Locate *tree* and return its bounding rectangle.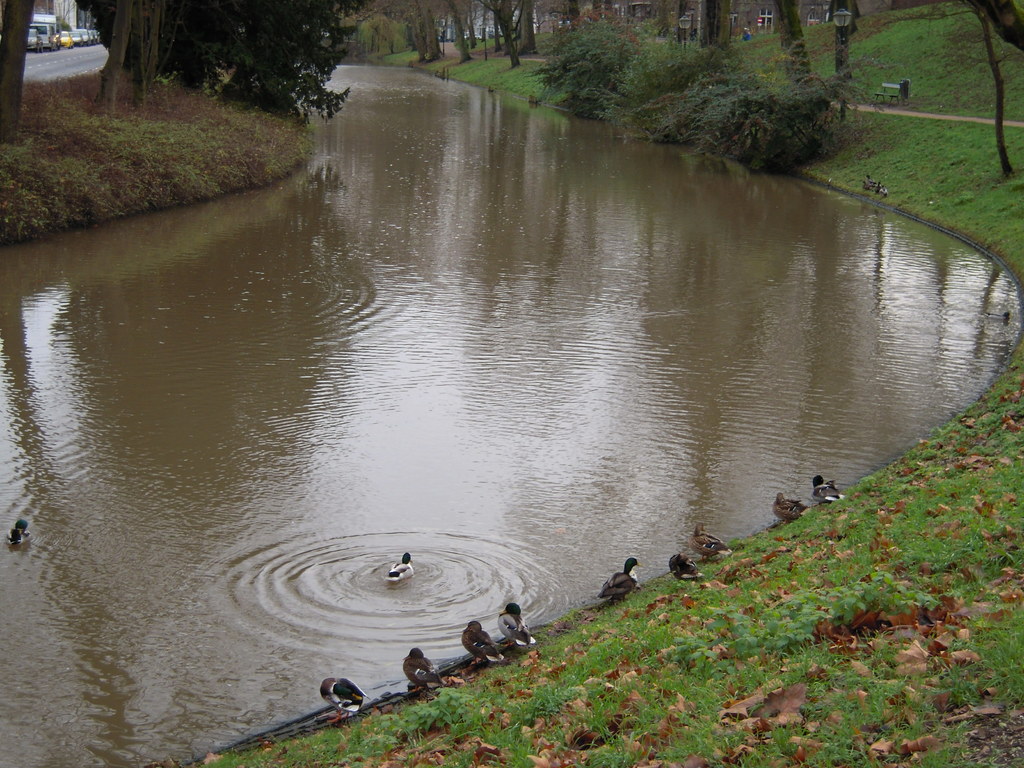
<bbox>760, 0, 826, 108</bbox>.
